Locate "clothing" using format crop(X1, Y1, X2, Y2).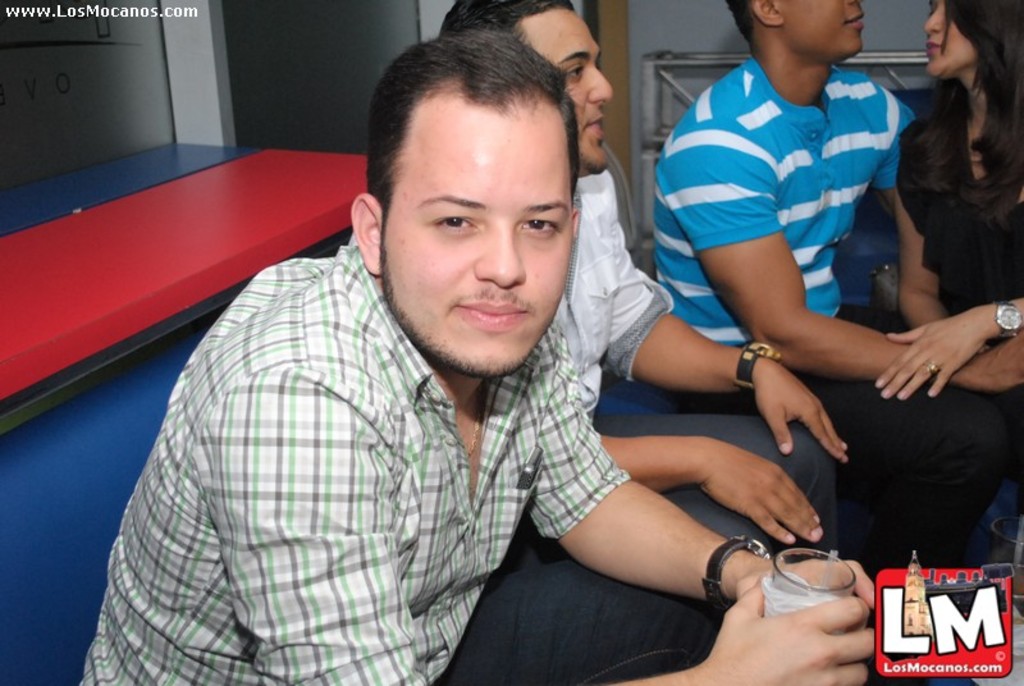
crop(652, 55, 920, 348).
